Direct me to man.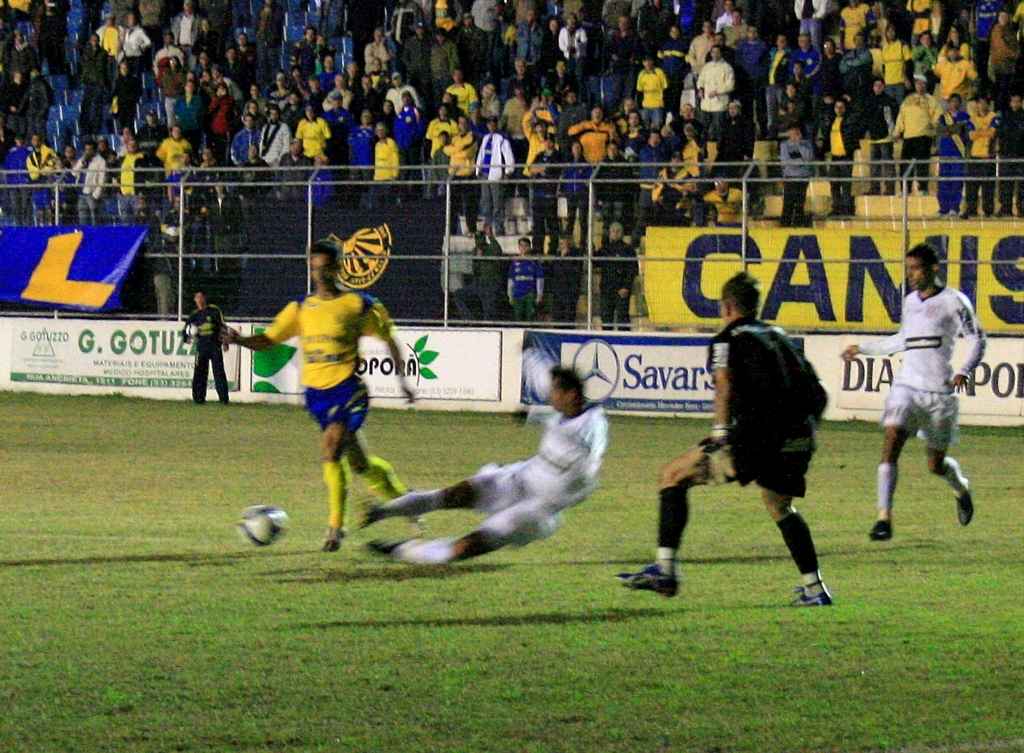
Direction: 686, 22, 722, 67.
